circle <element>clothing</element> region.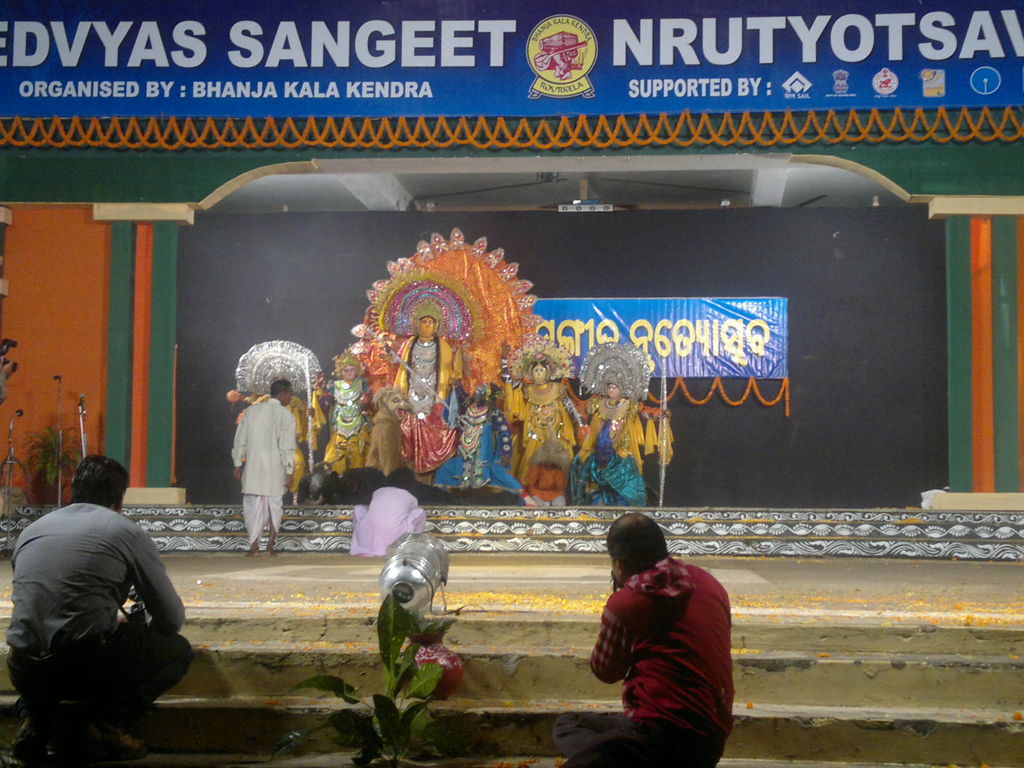
Region: box=[278, 394, 343, 498].
